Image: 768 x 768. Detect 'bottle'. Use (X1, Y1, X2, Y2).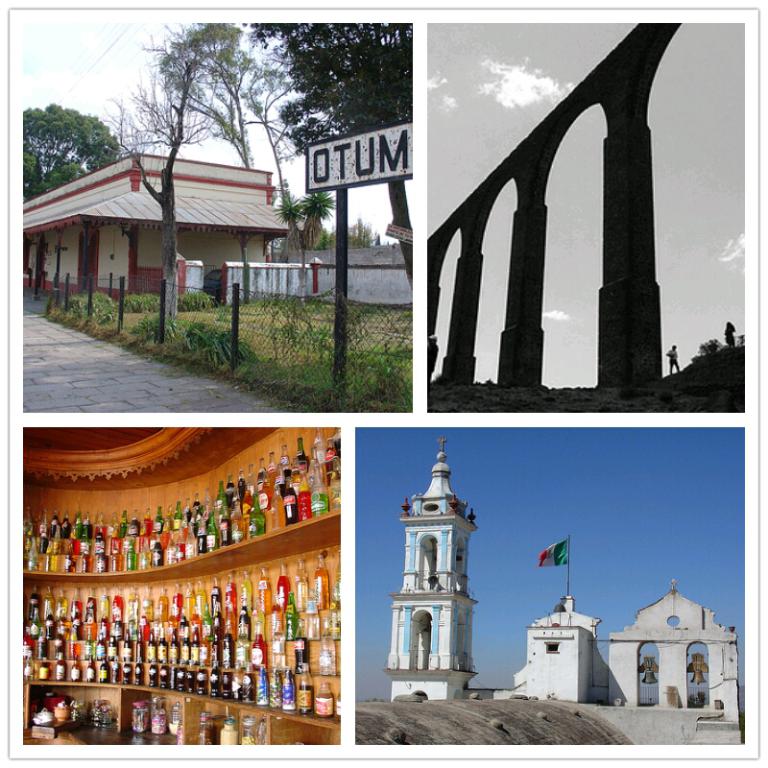
(322, 619, 335, 679).
